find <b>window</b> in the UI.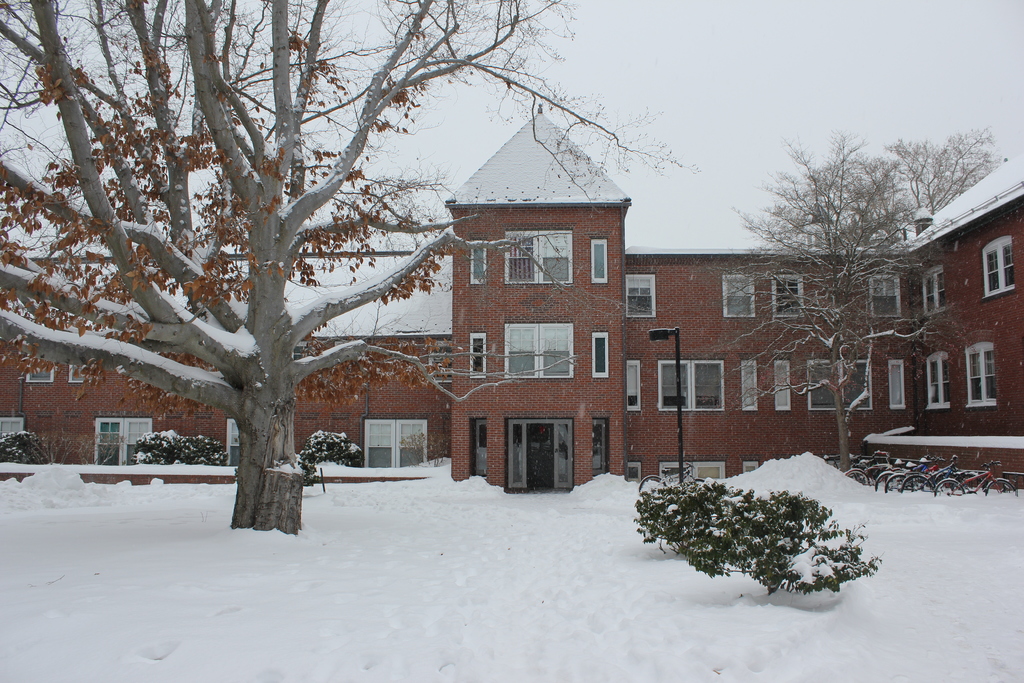
UI element at 965:341:1001:408.
